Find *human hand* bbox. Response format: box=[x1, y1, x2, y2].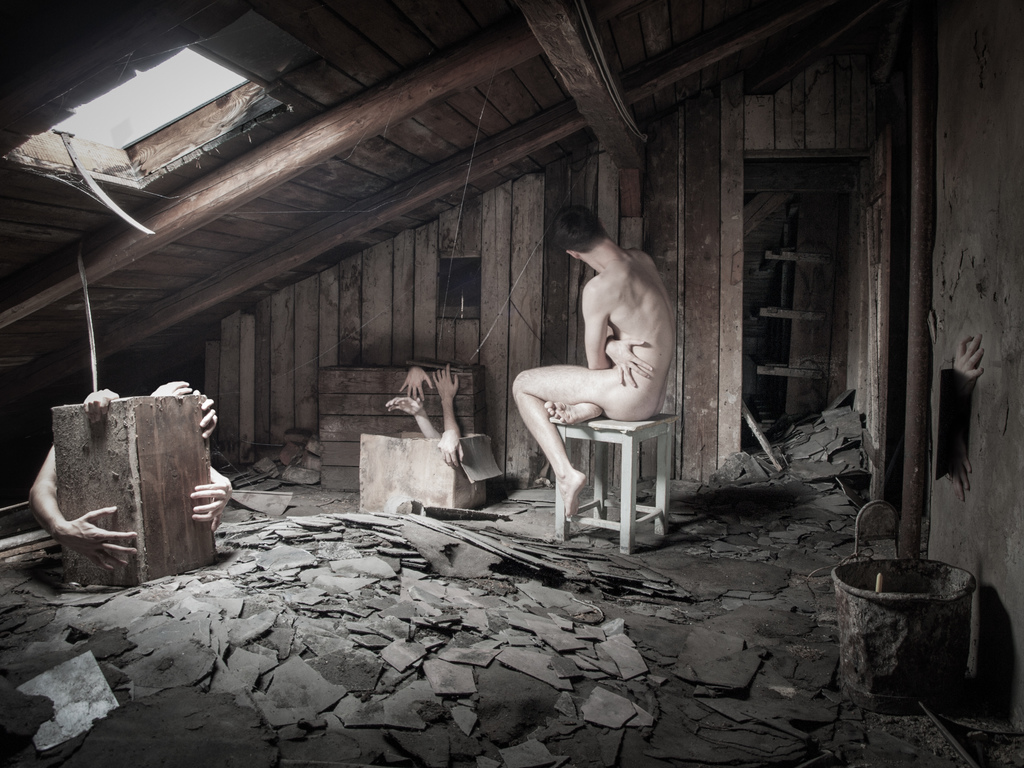
box=[432, 360, 461, 404].
